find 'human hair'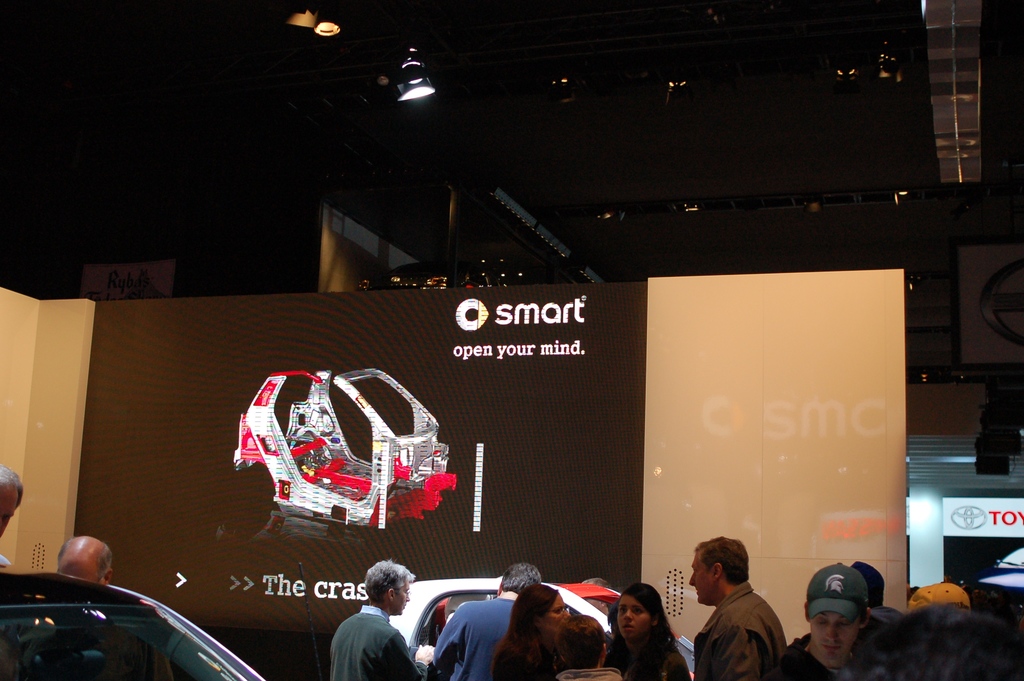
rect(499, 561, 543, 595)
